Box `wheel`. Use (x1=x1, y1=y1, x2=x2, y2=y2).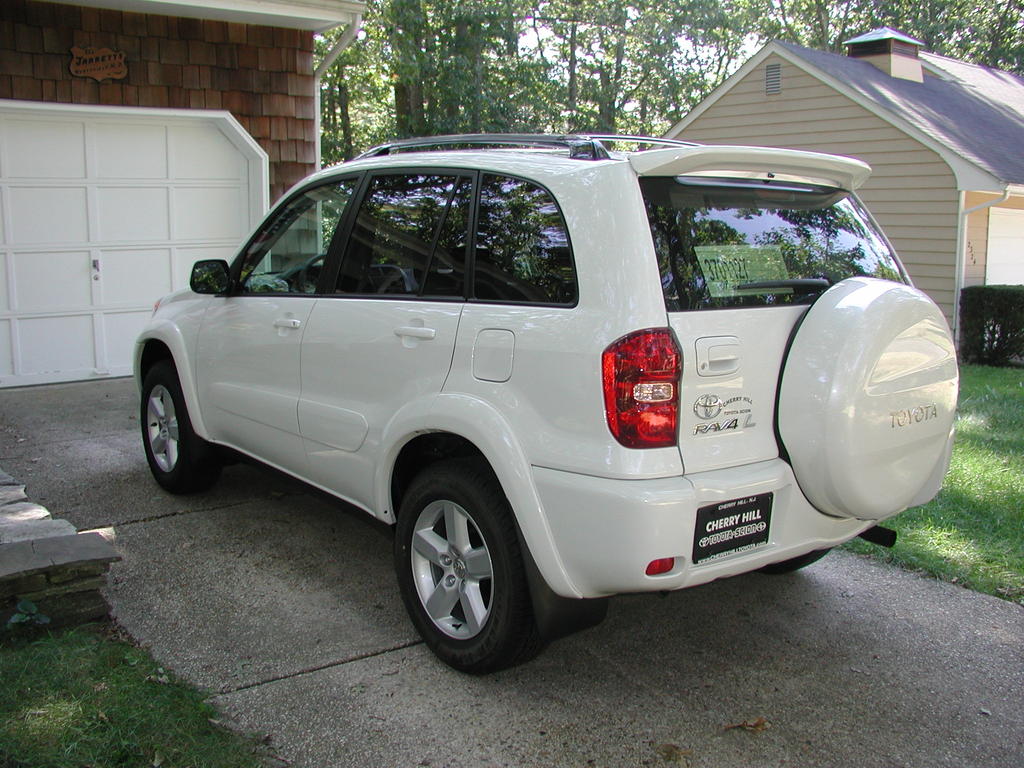
(x1=393, y1=462, x2=548, y2=679).
